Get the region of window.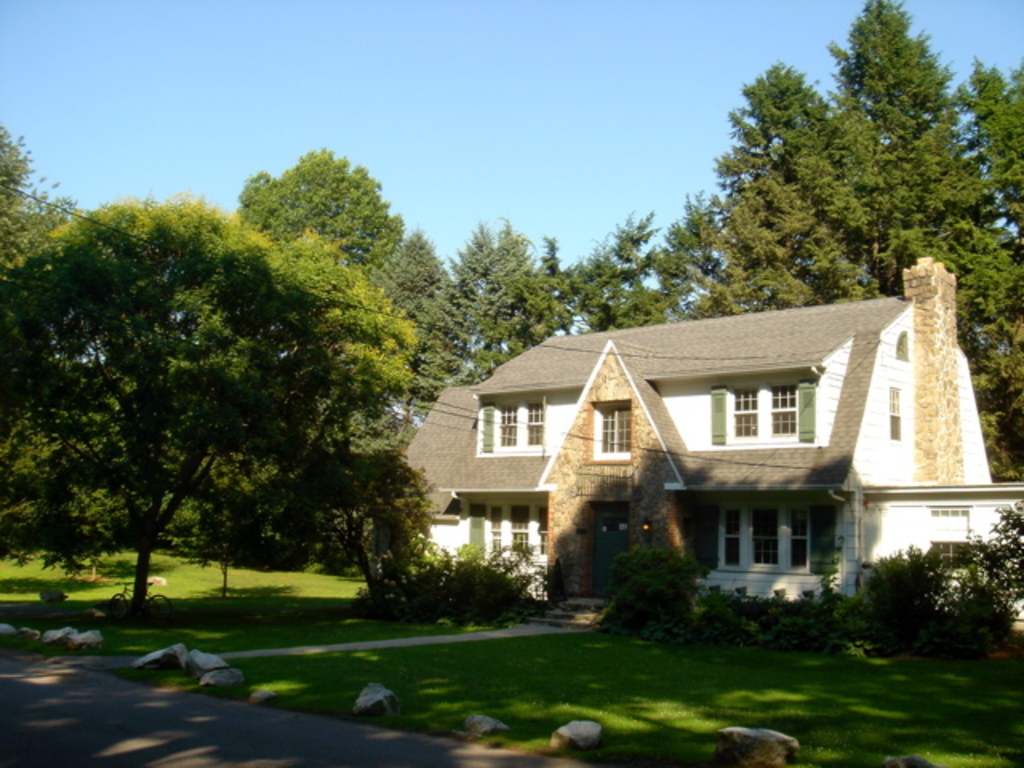
[590,405,630,462].
